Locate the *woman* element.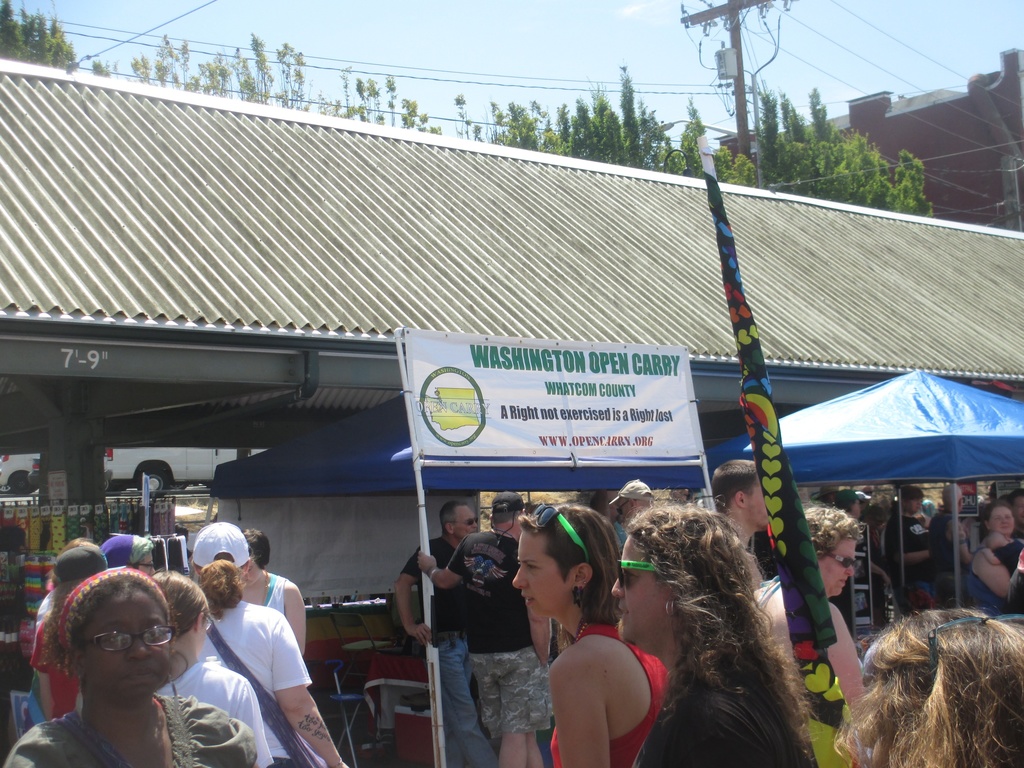
Element bbox: (109, 577, 290, 767).
